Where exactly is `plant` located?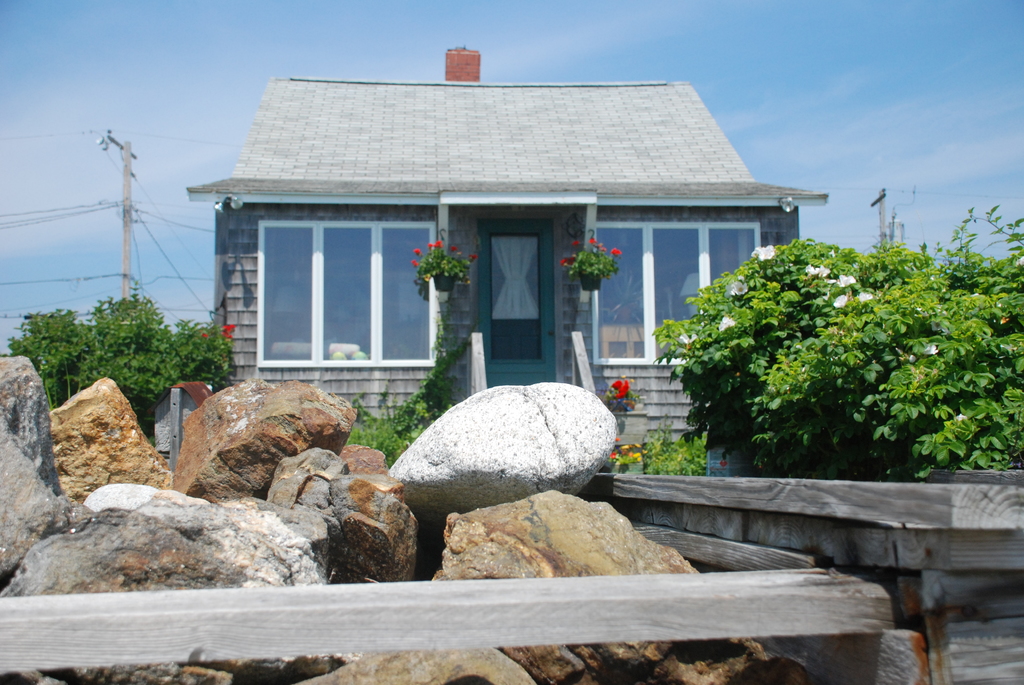
Its bounding box is box(604, 441, 645, 466).
